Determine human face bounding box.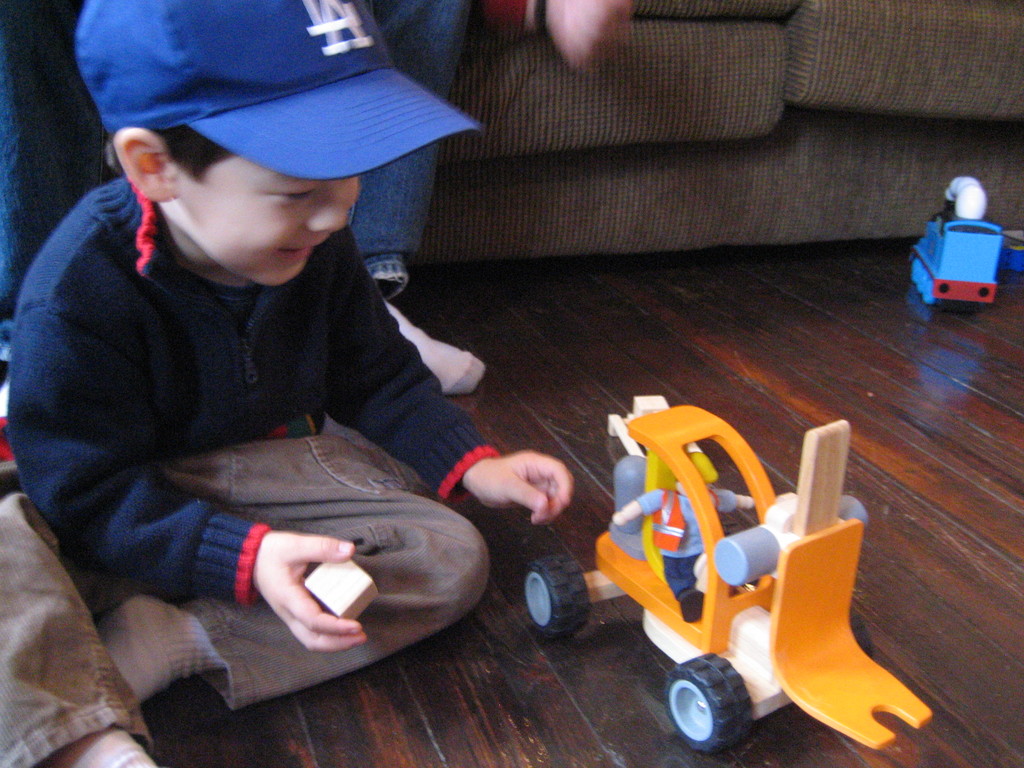
Determined: x1=180, y1=157, x2=360, y2=282.
